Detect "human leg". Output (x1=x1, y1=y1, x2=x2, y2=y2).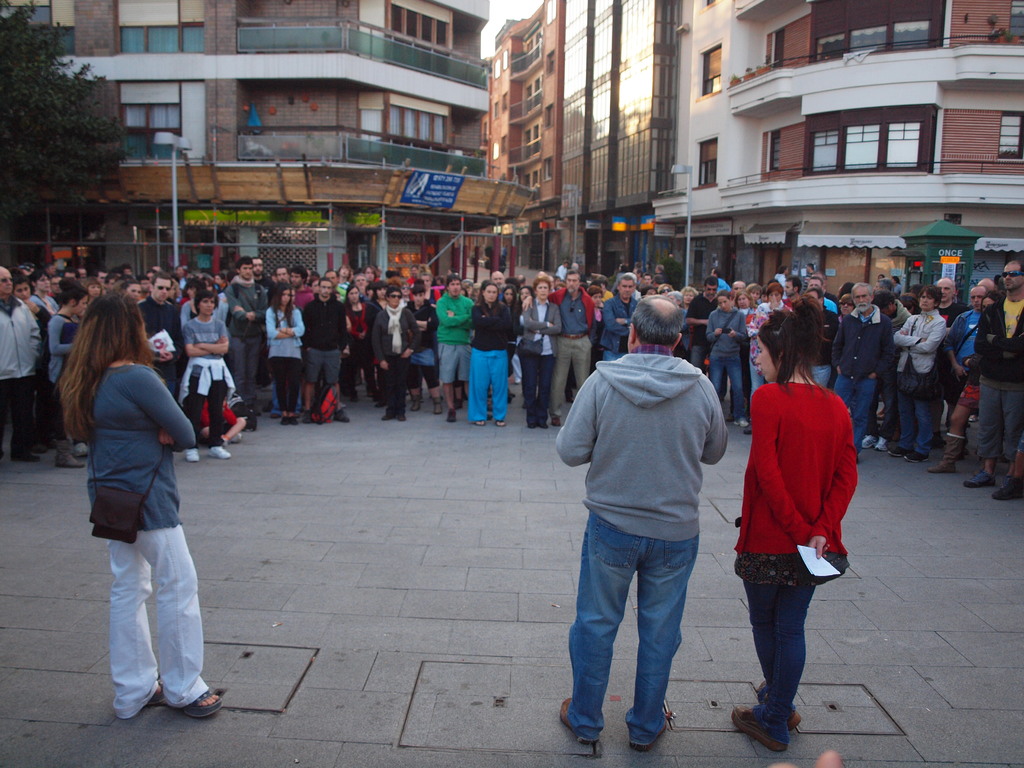
(x1=628, y1=535, x2=700, y2=746).
